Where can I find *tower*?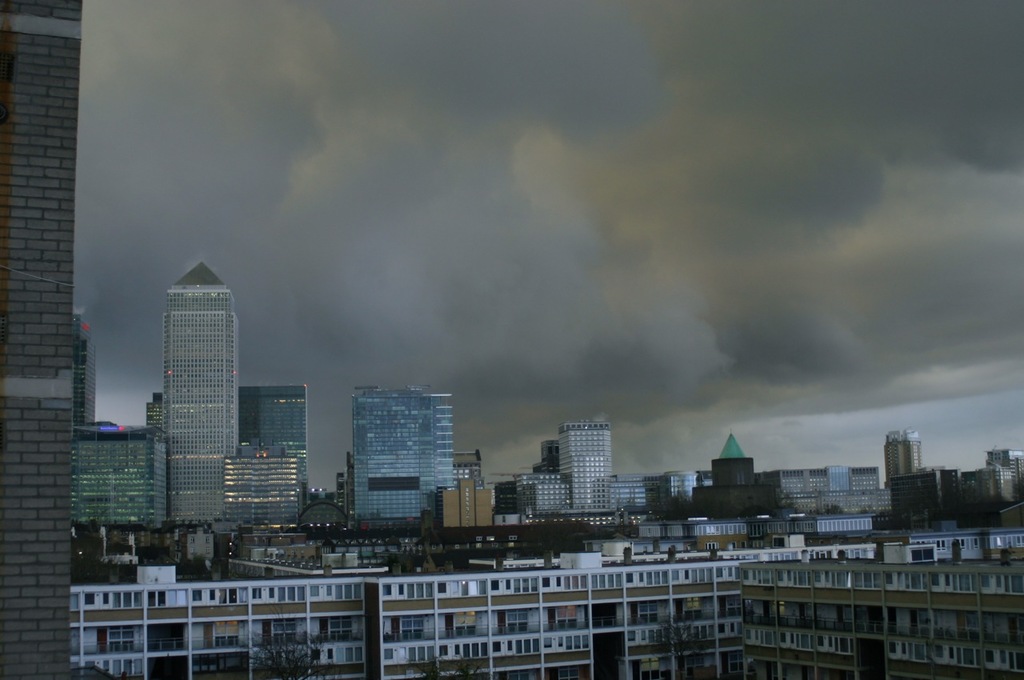
You can find it at x1=0, y1=0, x2=95, y2=679.
